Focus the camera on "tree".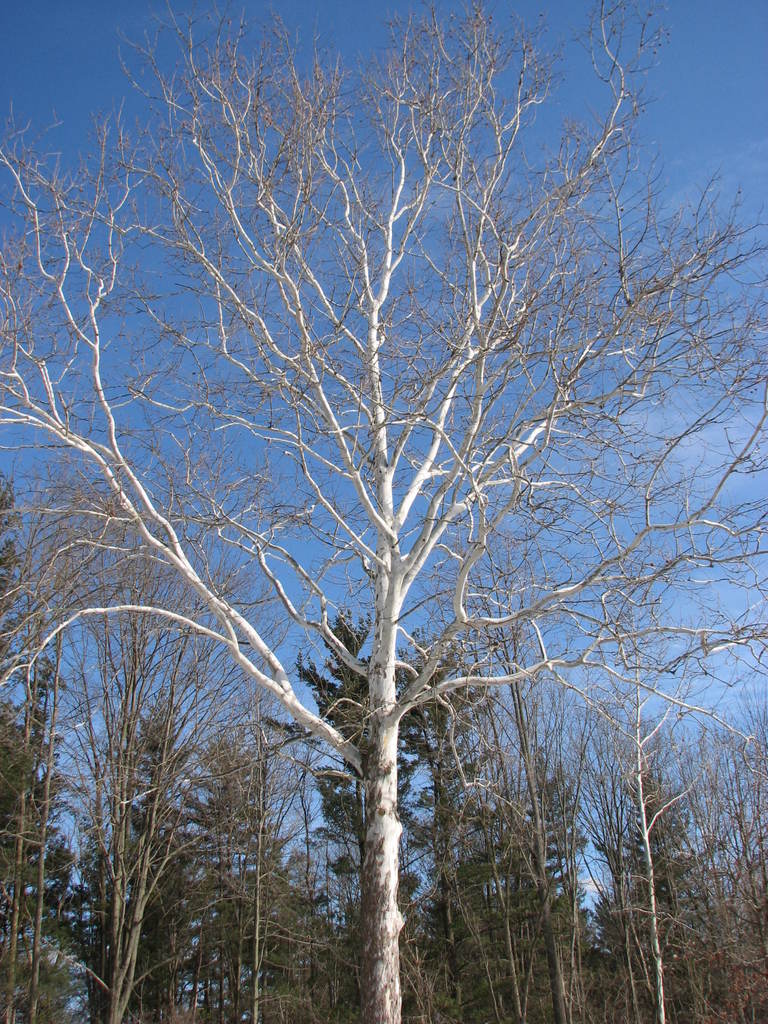
Focus region: bbox=(79, 696, 211, 1023).
